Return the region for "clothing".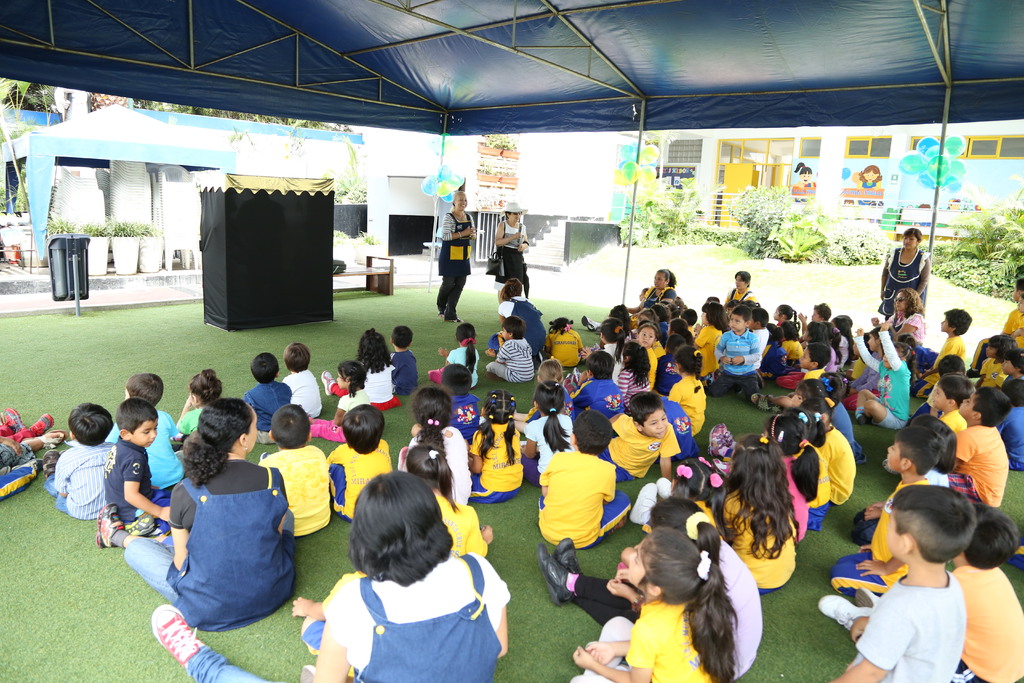
{"left": 438, "top": 208, "right": 477, "bottom": 319}.
